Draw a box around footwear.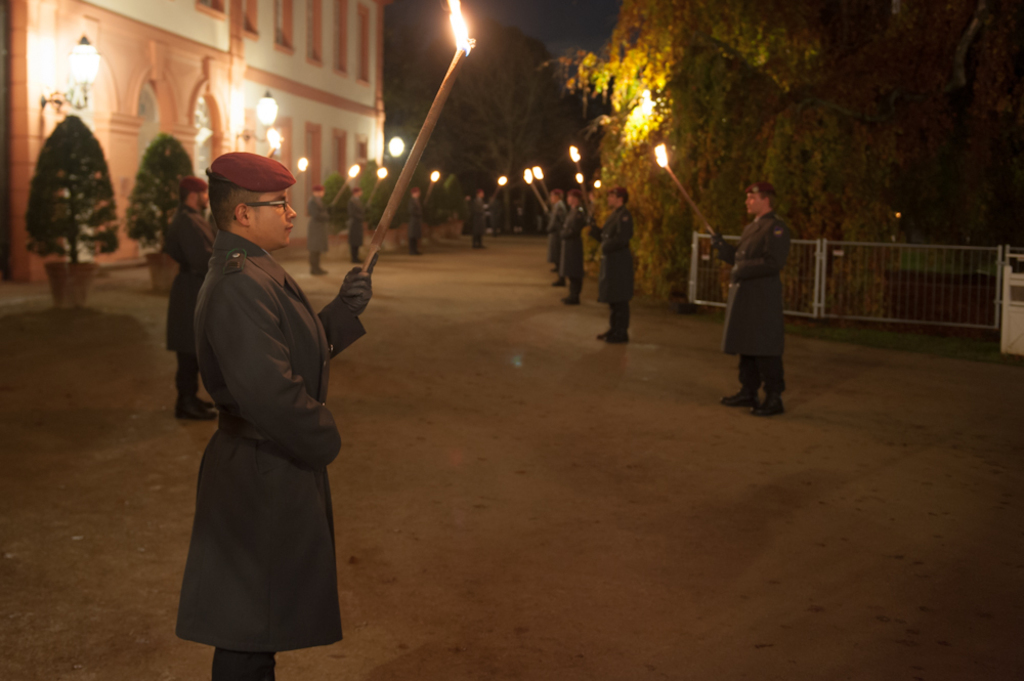
<region>719, 387, 752, 403</region>.
